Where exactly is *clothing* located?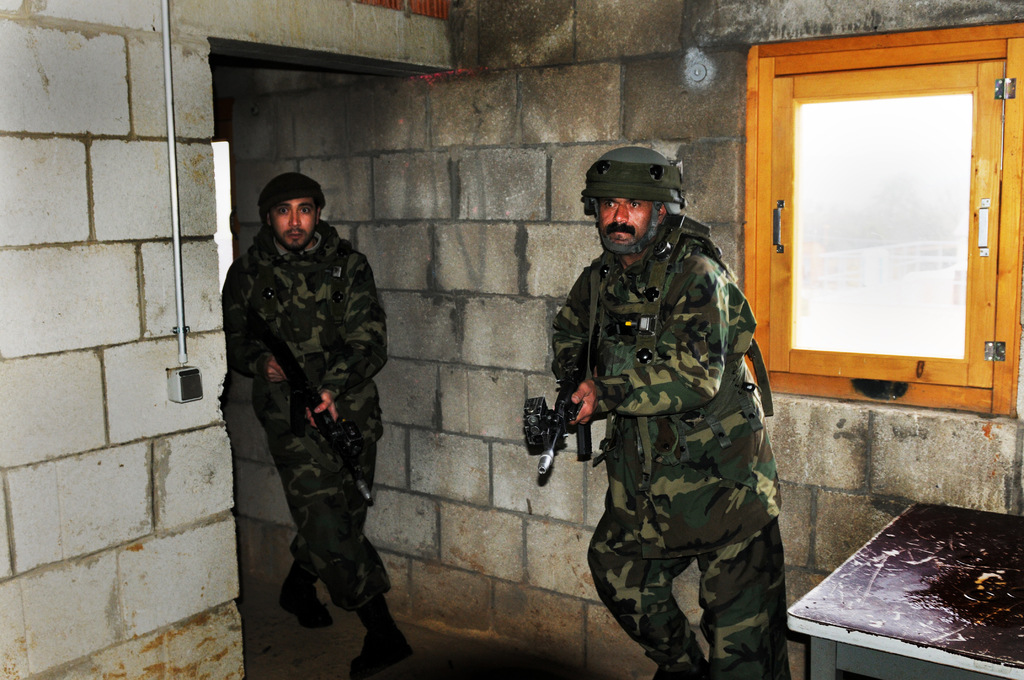
Its bounding box is 214,234,388,624.
